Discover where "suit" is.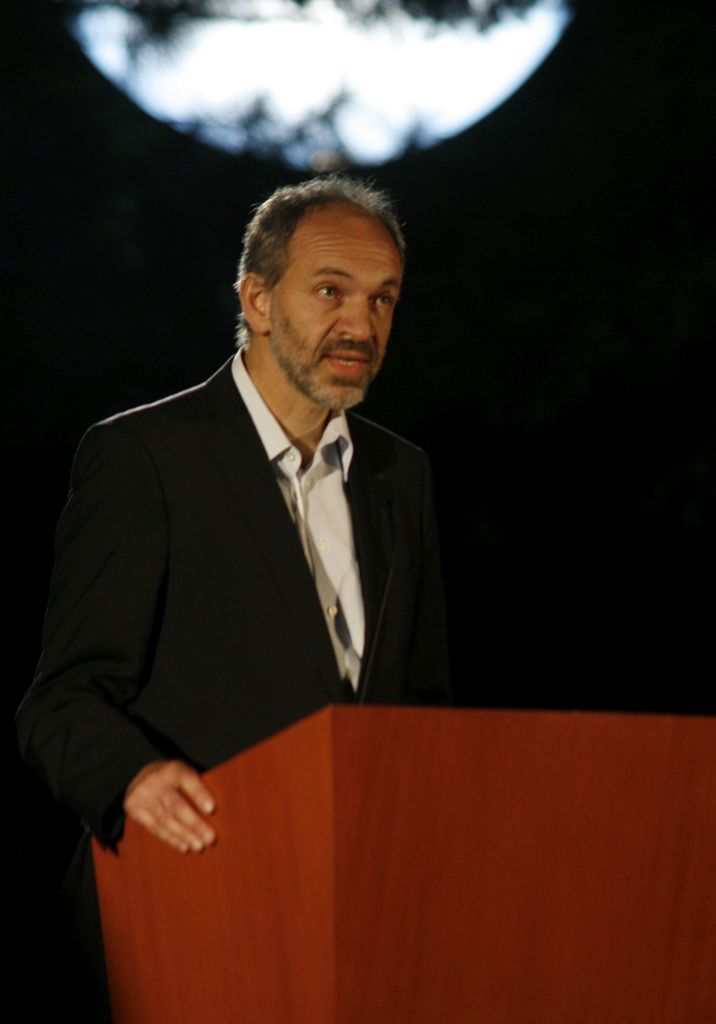
Discovered at <region>45, 263, 451, 872</region>.
